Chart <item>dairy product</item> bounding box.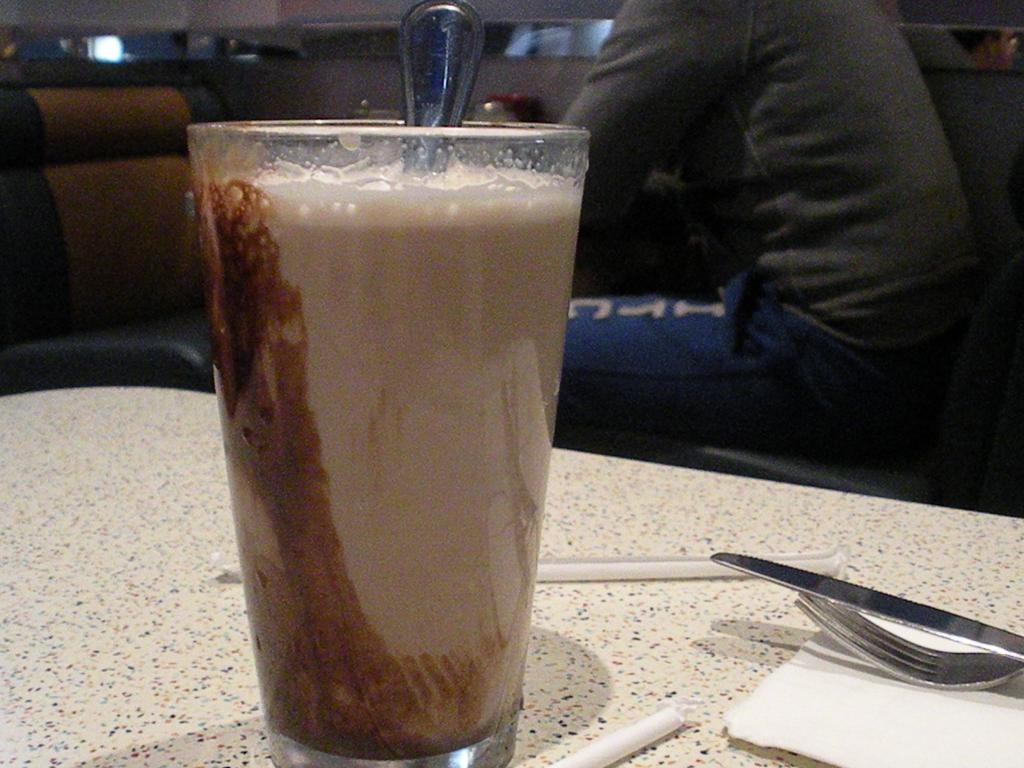
Charted: [left=195, top=108, right=582, bottom=687].
